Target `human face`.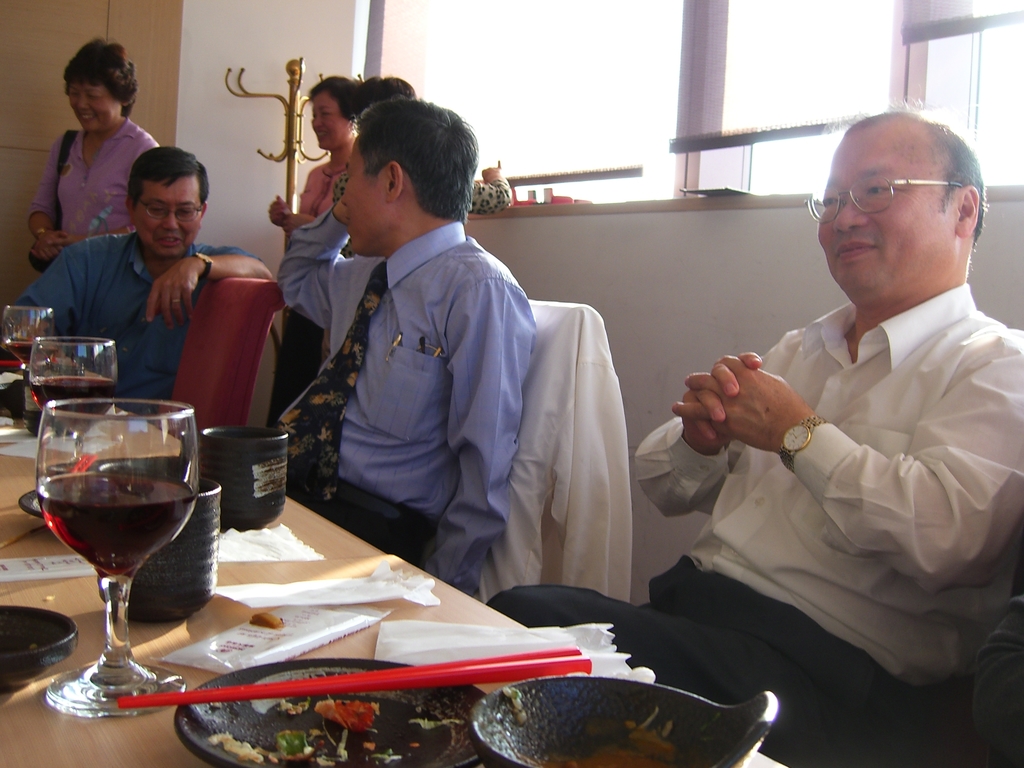
Target region: (815,152,947,280).
